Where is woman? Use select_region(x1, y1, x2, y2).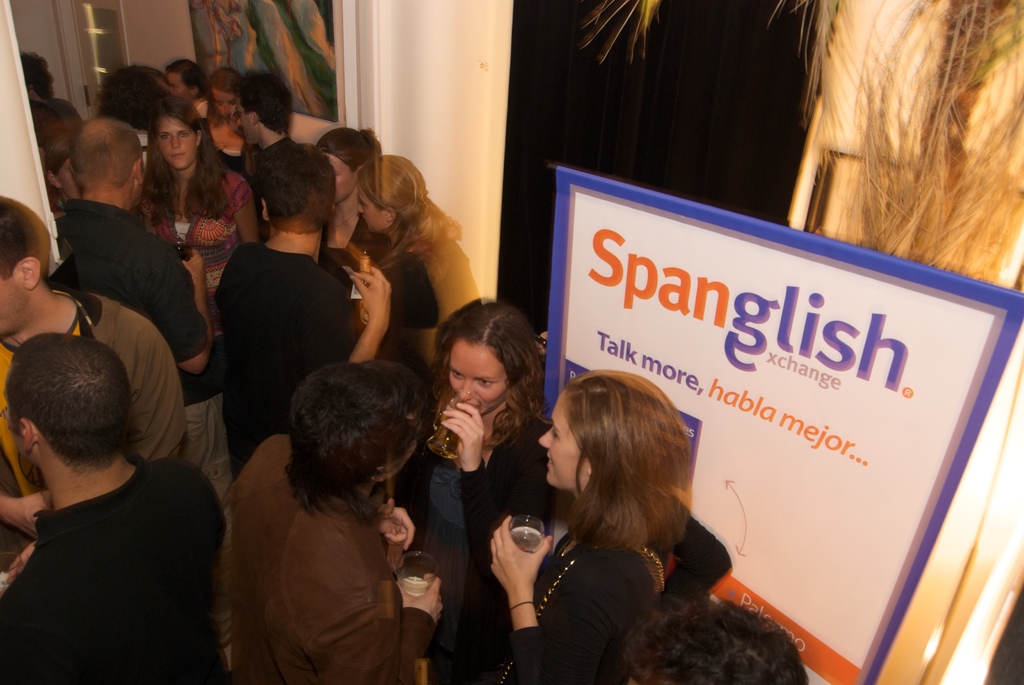
select_region(47, 126, 86, 213).
